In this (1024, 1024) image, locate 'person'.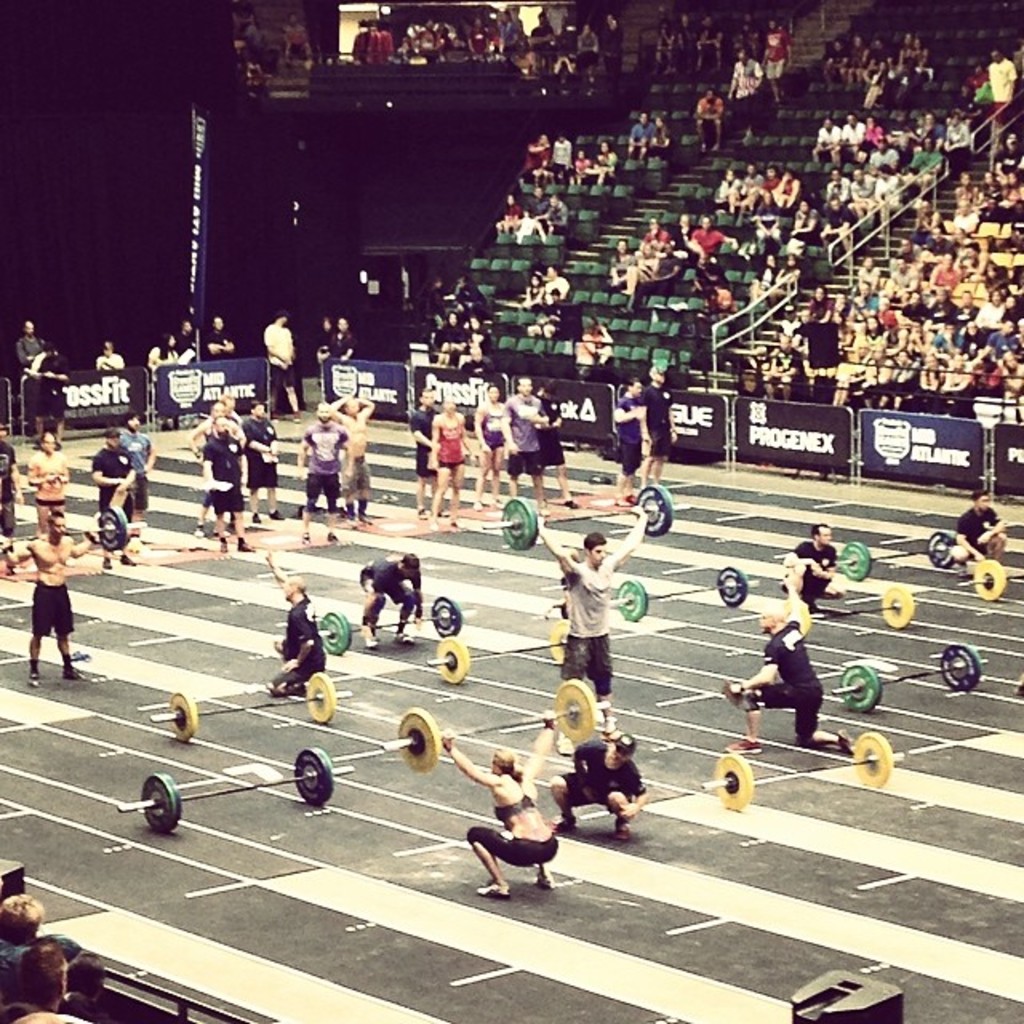
Bounding box: {"x1": 635, "y1": 363, "x2": 683, "y2": 488}.
